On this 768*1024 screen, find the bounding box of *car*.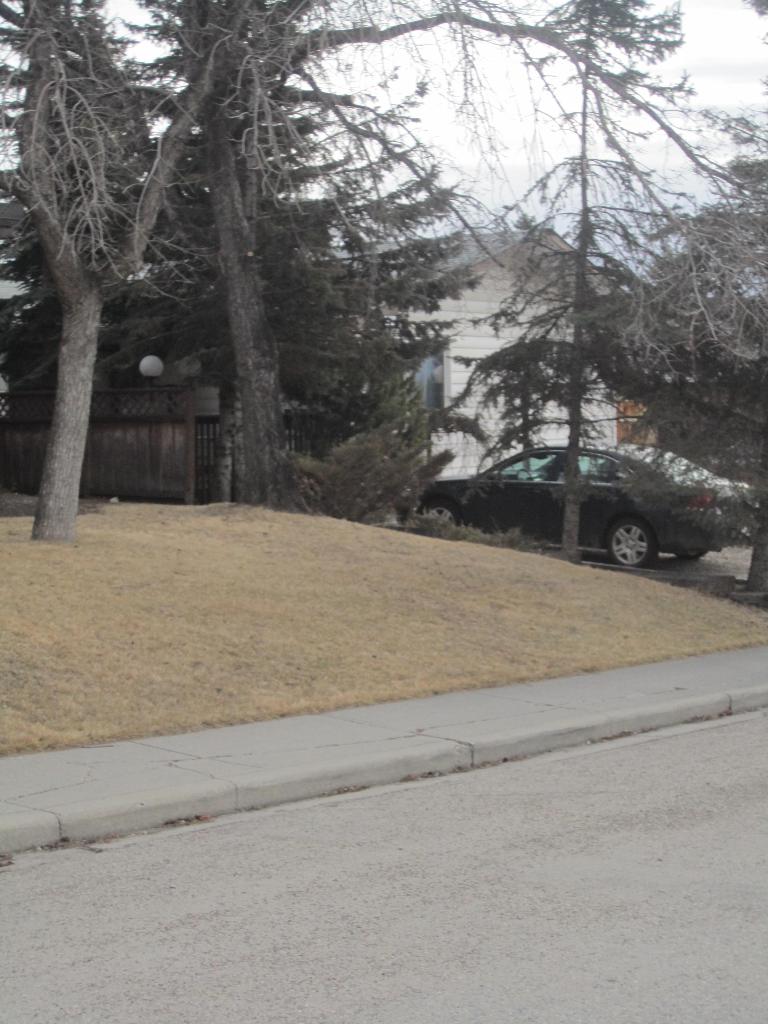
Bounding box: 407/423/762/564.
